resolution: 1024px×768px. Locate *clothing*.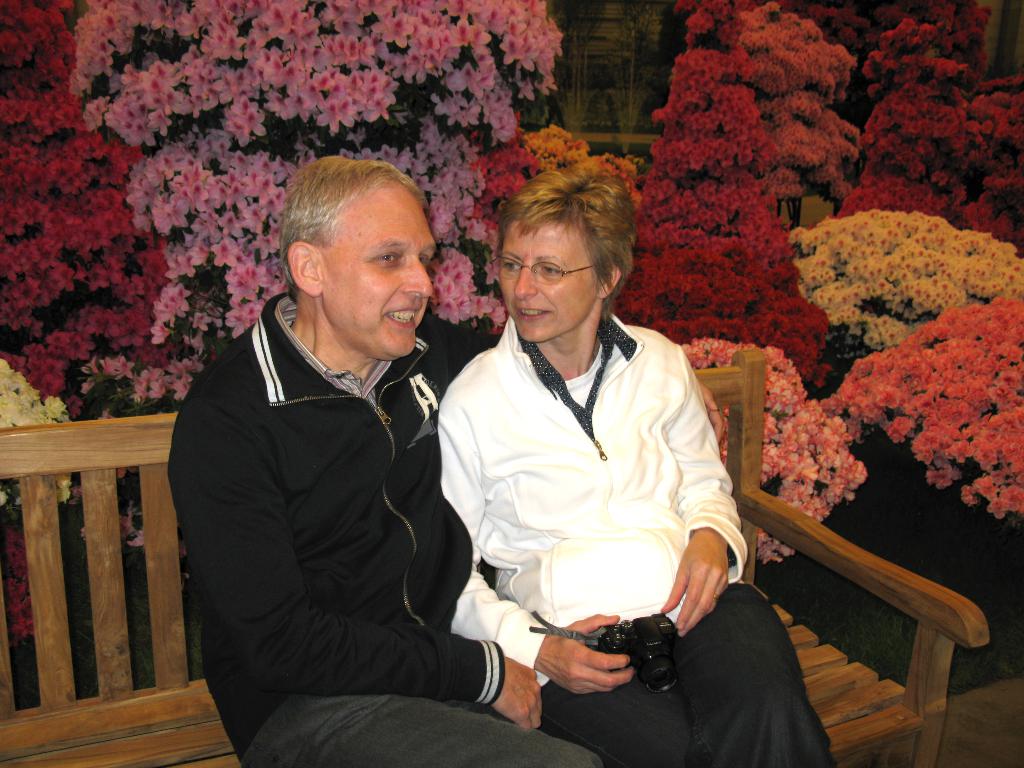
<region>438, 312, 843, 767</region>.
